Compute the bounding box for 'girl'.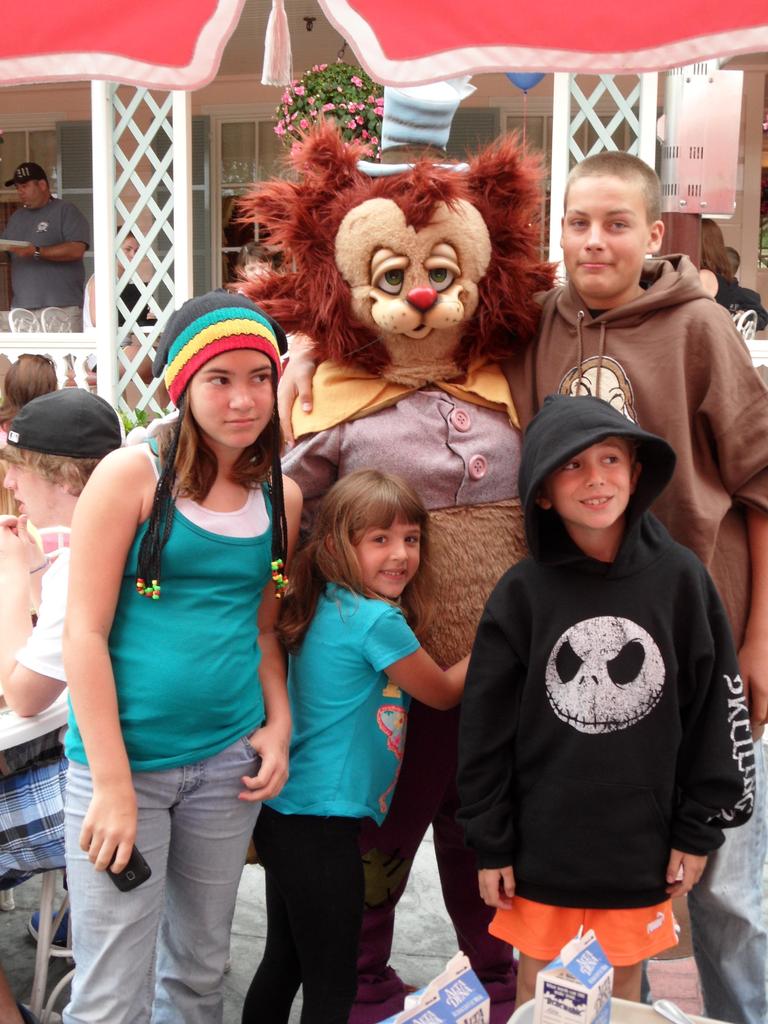
x1=243, y1=468, x2=473, y2=1023.
